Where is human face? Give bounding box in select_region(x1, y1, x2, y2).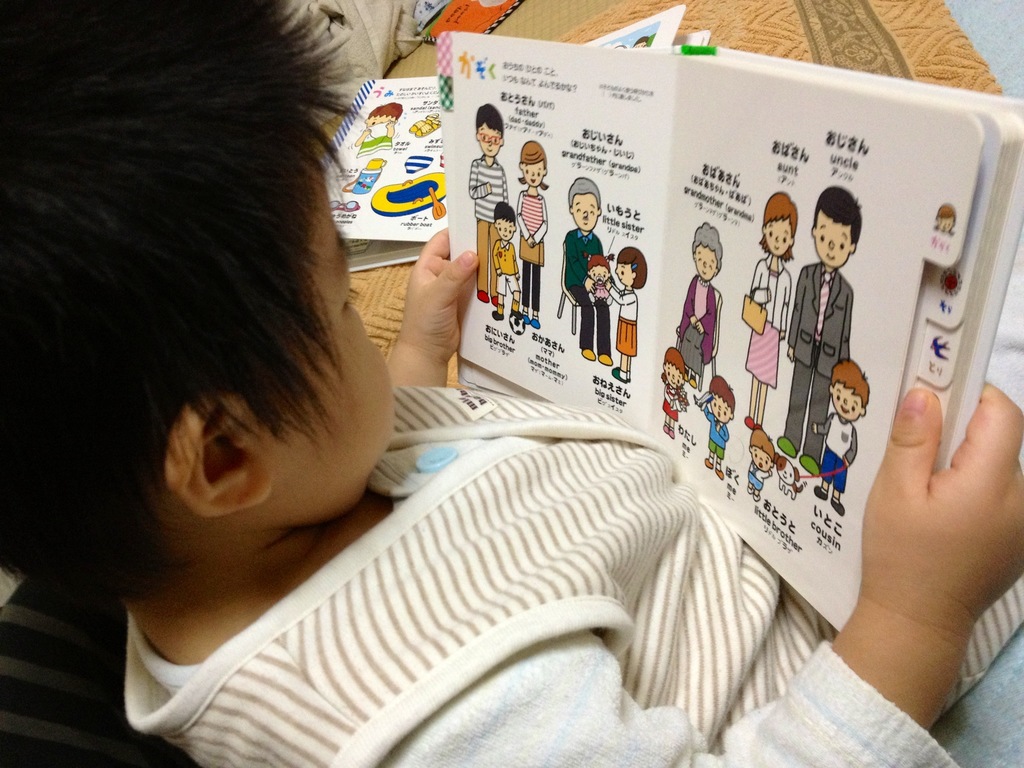
select_region(269, 174, 392, 506).
